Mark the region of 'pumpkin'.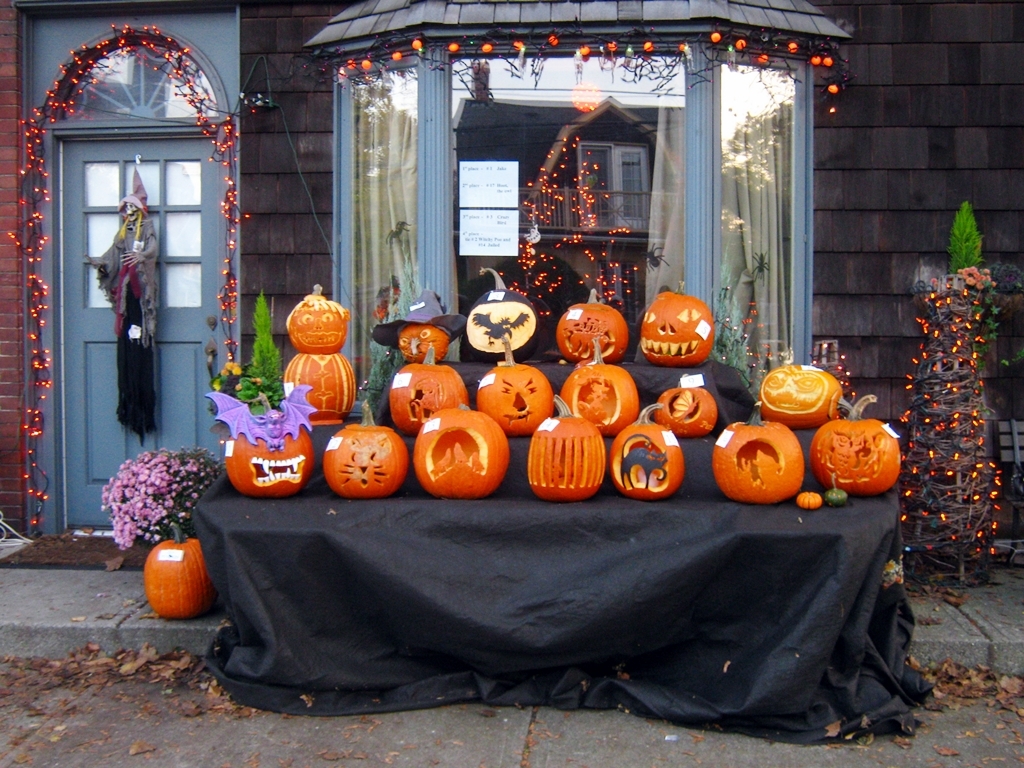
Region: x1=224 y1=397 x2=309 y2=497.
